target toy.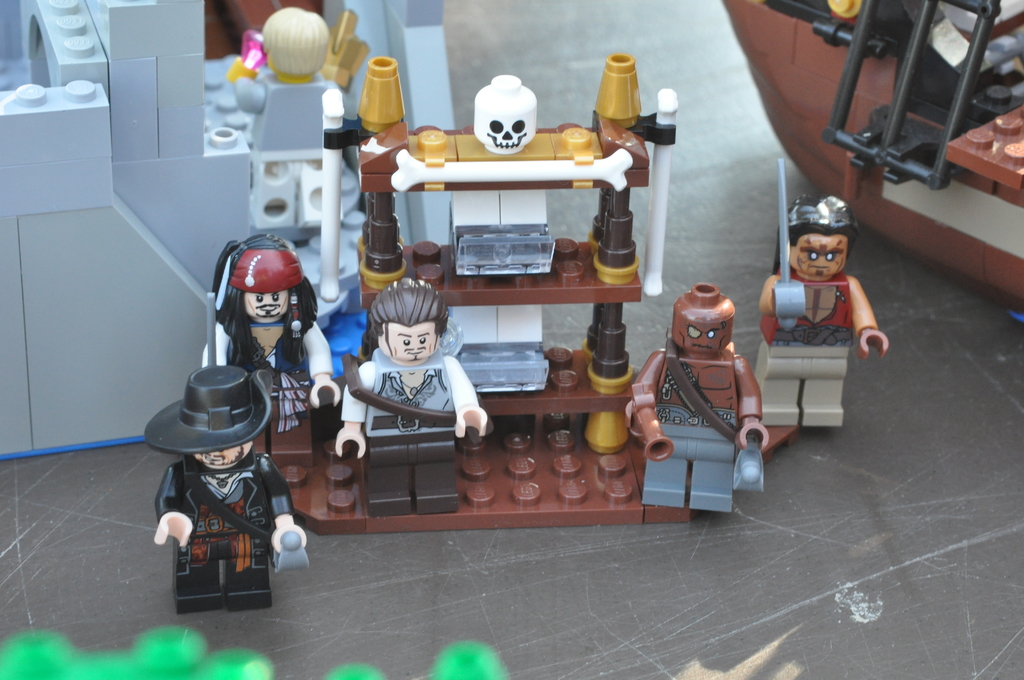
Target region: bbox=[626, 286, 797, 525].
